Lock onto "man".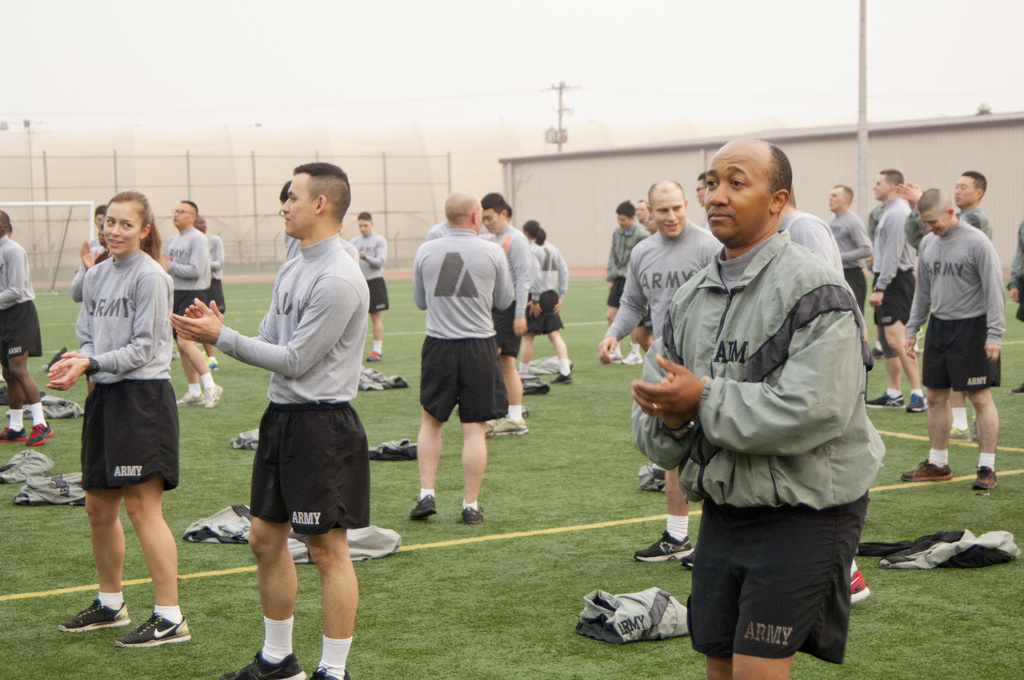
Locked: <bbox>280, 180, 357, 263</bbox>.
